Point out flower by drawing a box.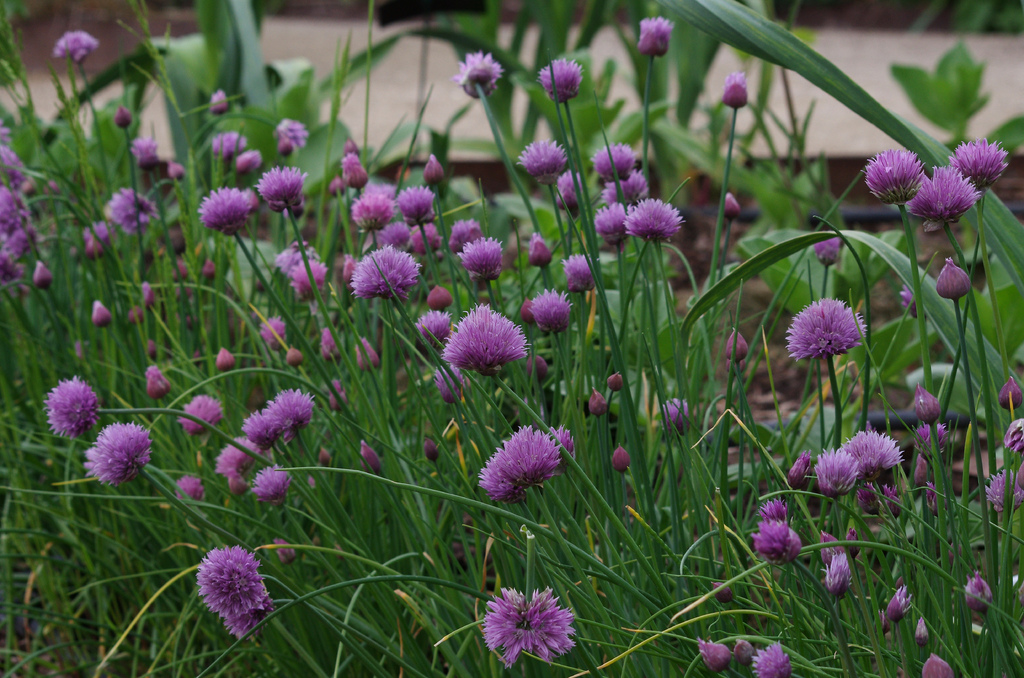
(left=458, top=235, right=506, bottom=277).
